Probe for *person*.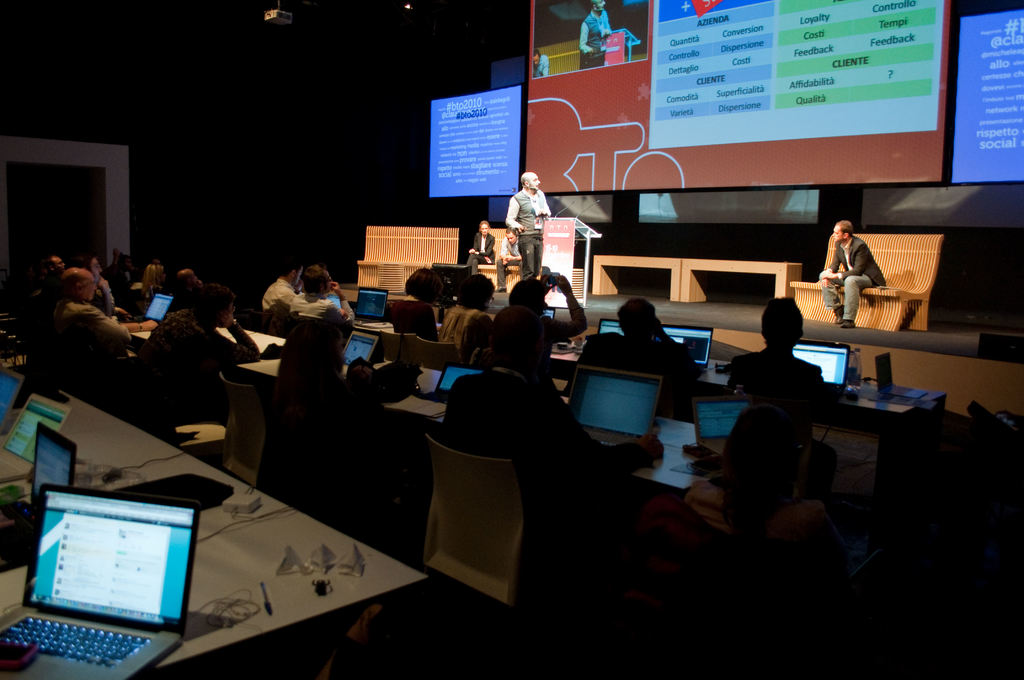
Probe result: select_region(261, 259, 303, 338).
